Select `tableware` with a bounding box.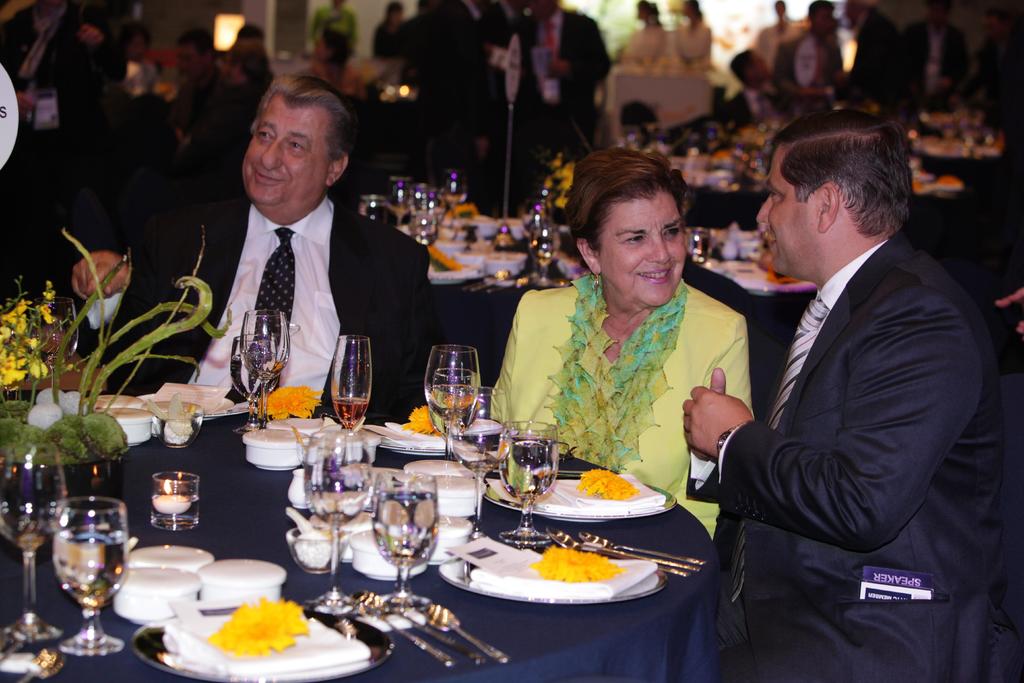
504,415,561,546.
